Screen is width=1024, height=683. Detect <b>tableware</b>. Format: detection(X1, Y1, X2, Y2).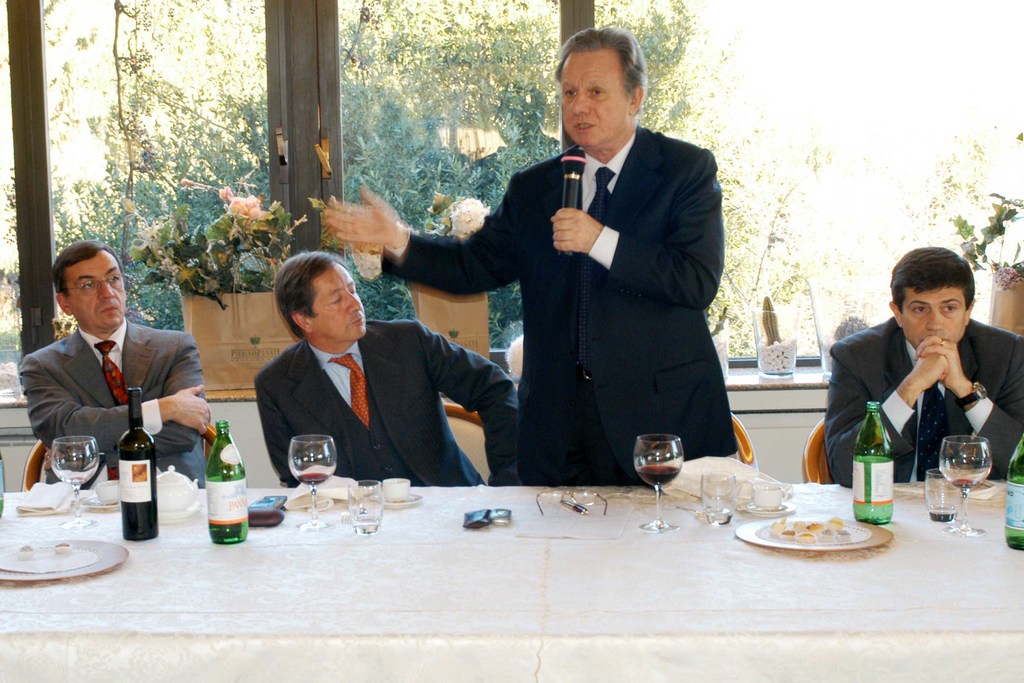
detection(942, 432, 995, 535).
